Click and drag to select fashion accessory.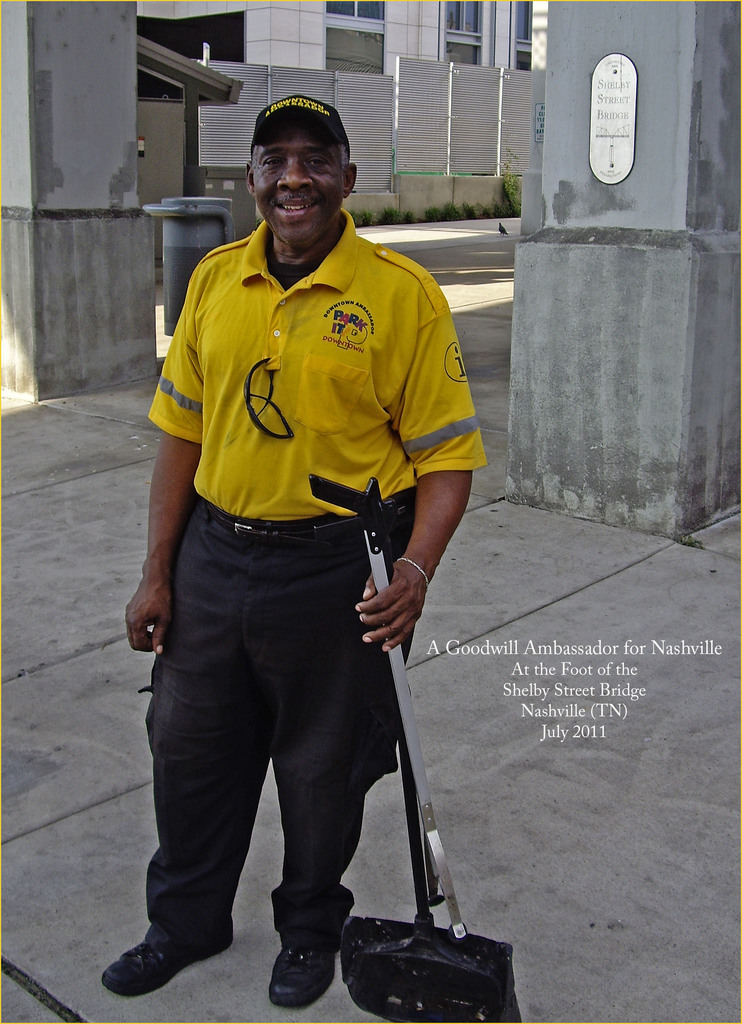
Selection: region(241, 361, 297, 445).
